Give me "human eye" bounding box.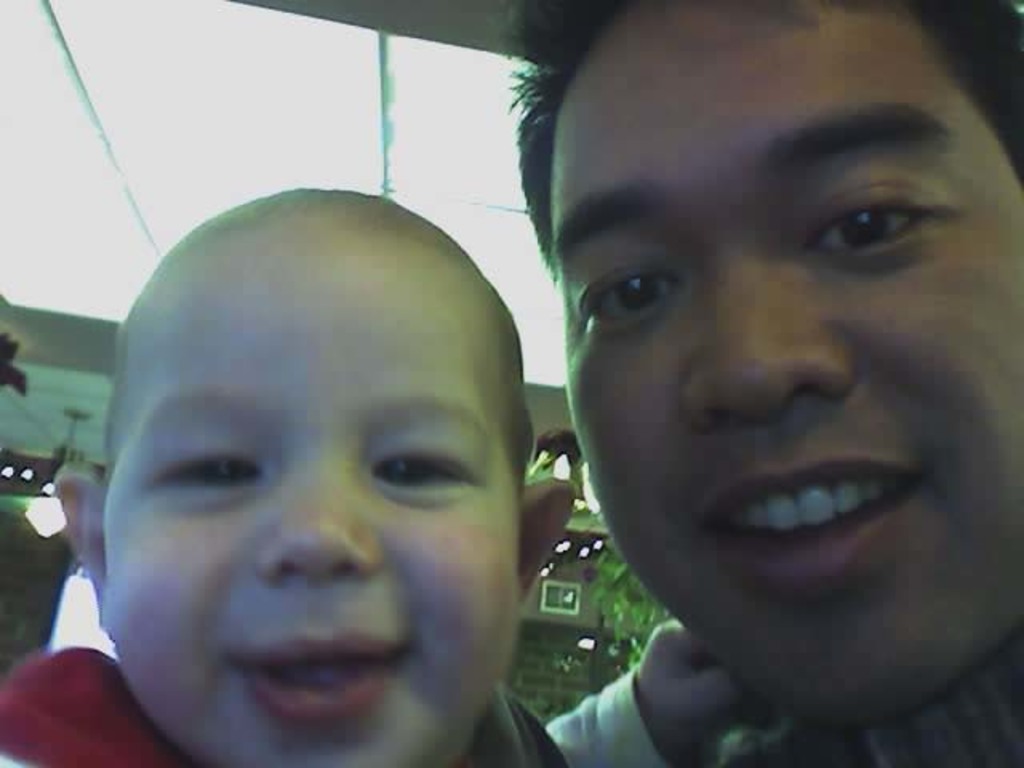
[797,162,958,275].
